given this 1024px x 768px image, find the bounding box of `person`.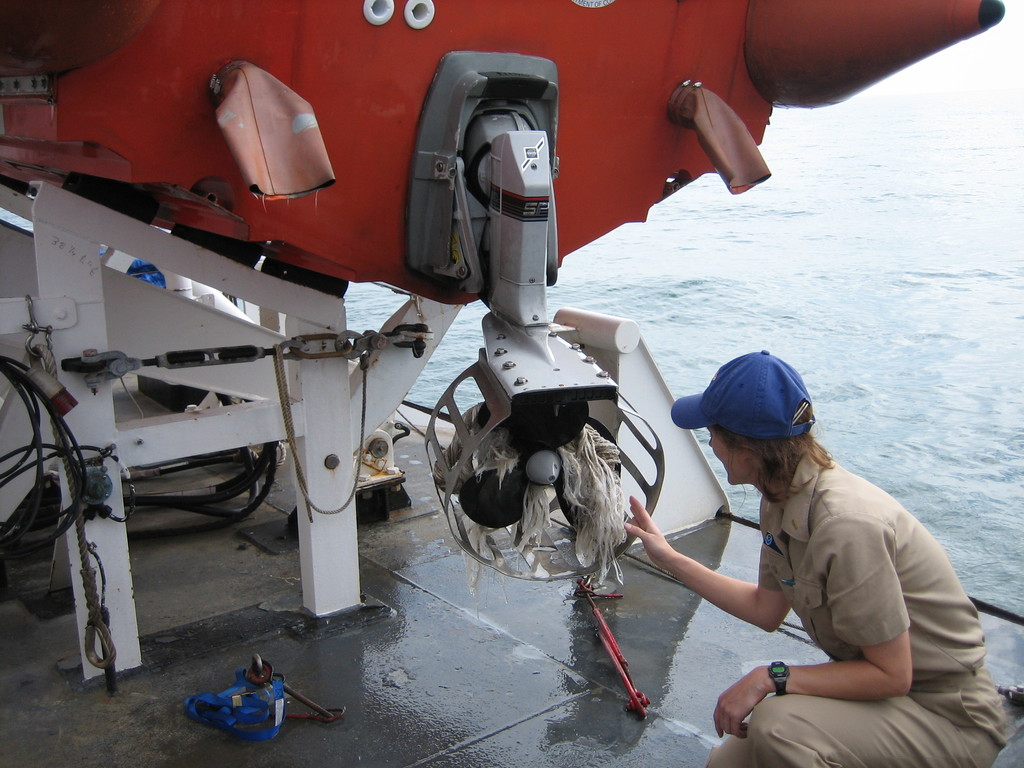
(623, 349, 1008, 767).
